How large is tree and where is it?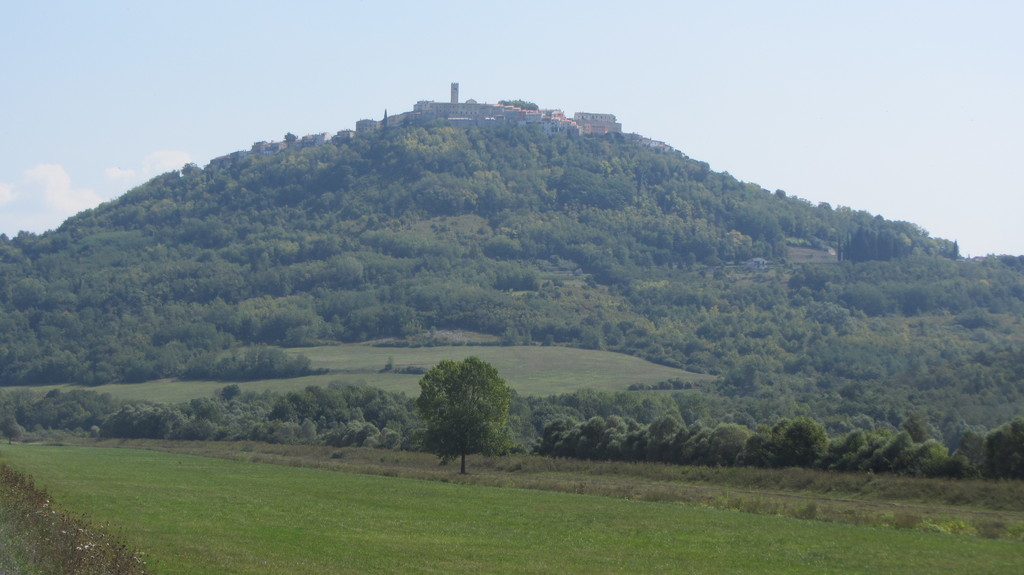
Bounding box: [x1=0, y1=455, x2=150, y2=574].
